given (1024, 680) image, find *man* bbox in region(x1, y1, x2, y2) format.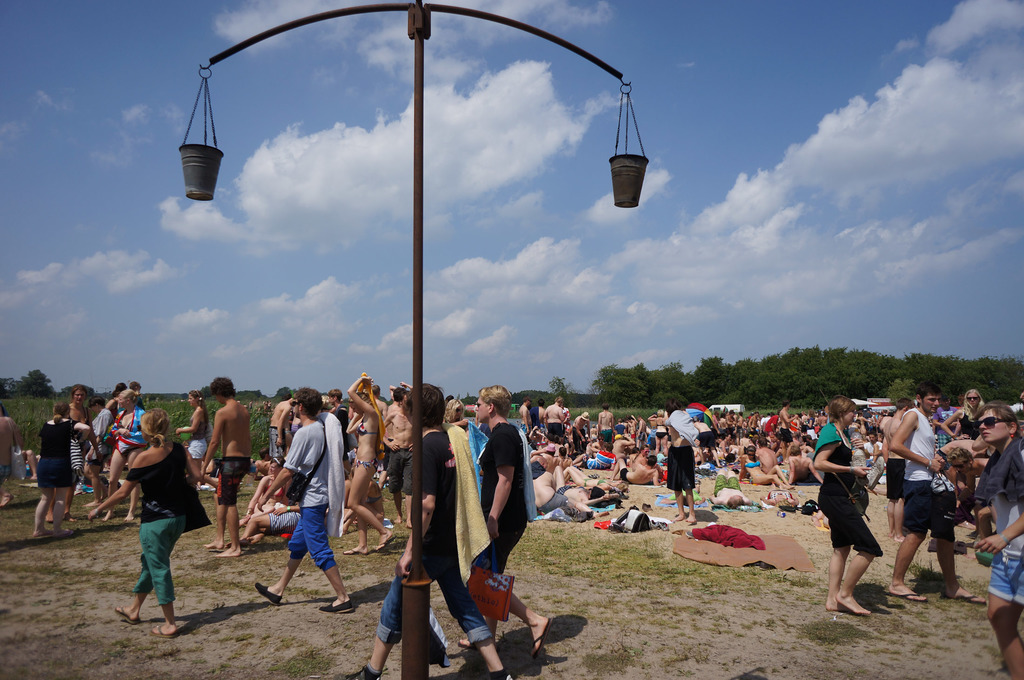
region(883, 398, 916, 543).
